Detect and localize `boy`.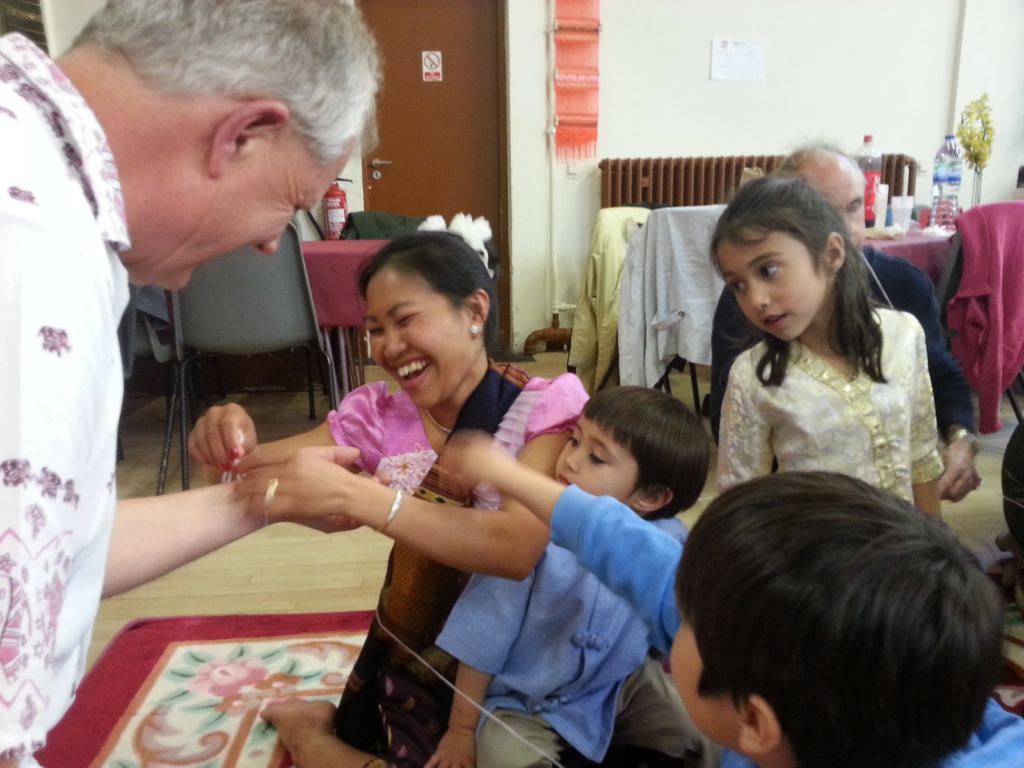
Localized at locate(437, 425, 1002, 767).
